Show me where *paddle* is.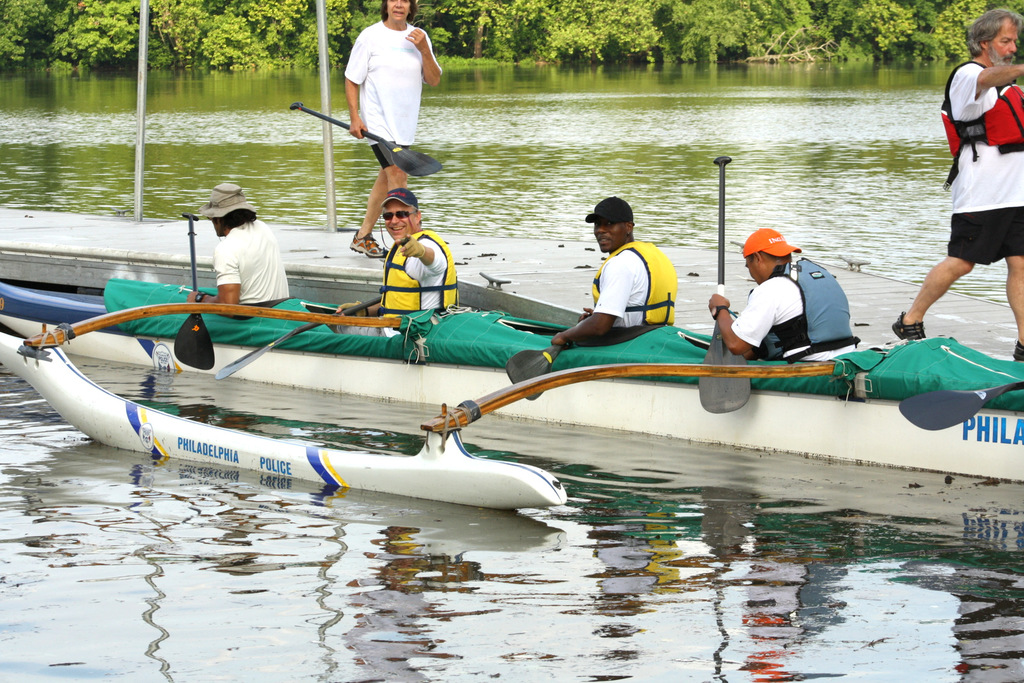
*paddle* is at x1=506 y1=342 x2=566 y2=404.
